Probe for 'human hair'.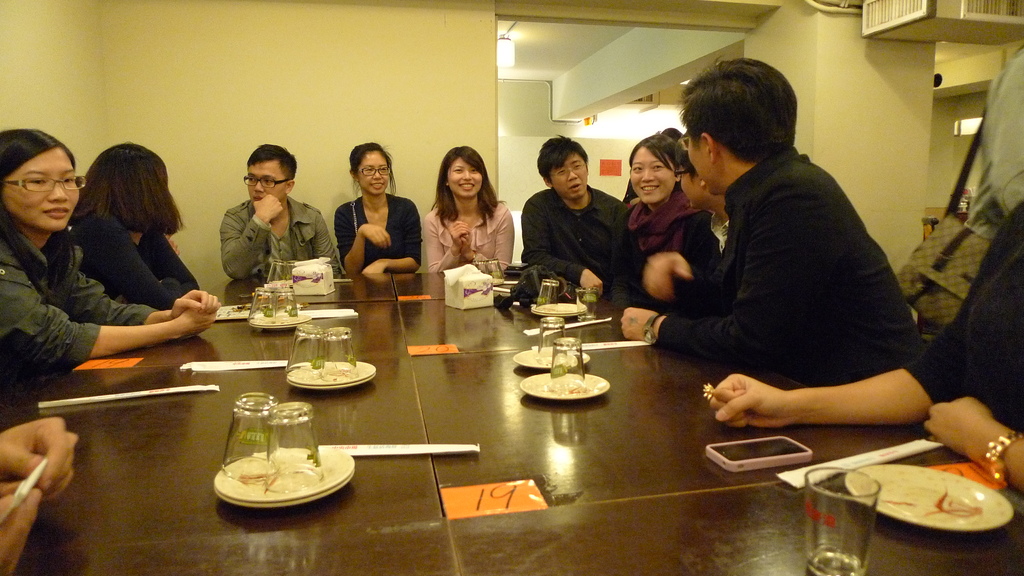
Probe result: bbox=[0, 130, 85, 294].
